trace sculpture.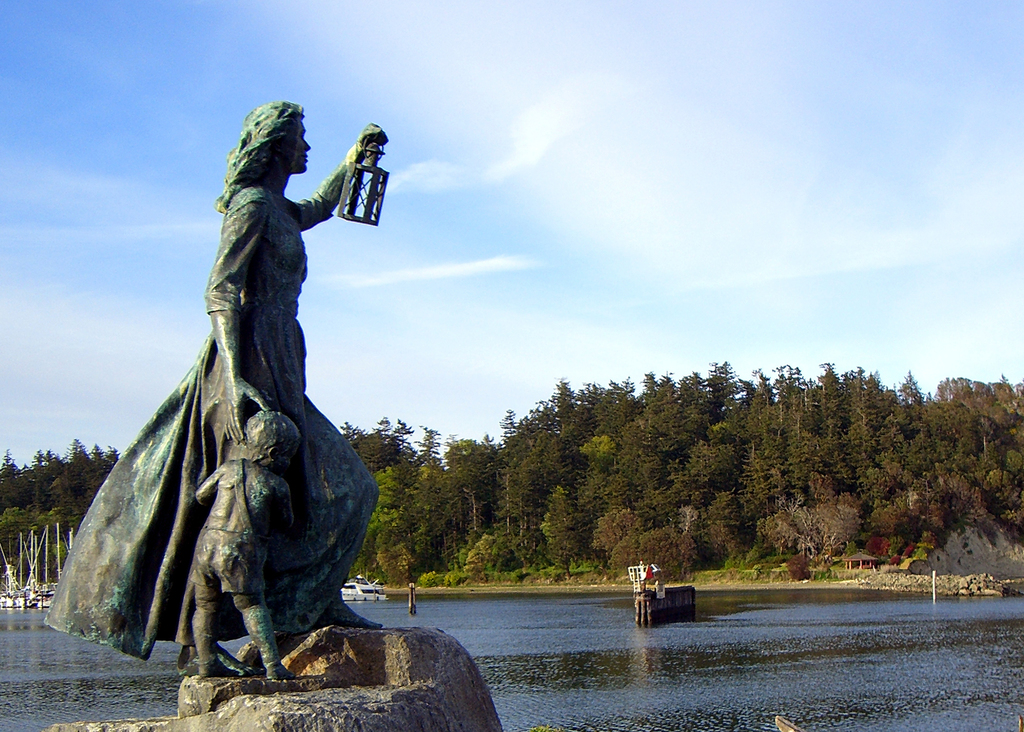
Traced to (87,104,388,709).
